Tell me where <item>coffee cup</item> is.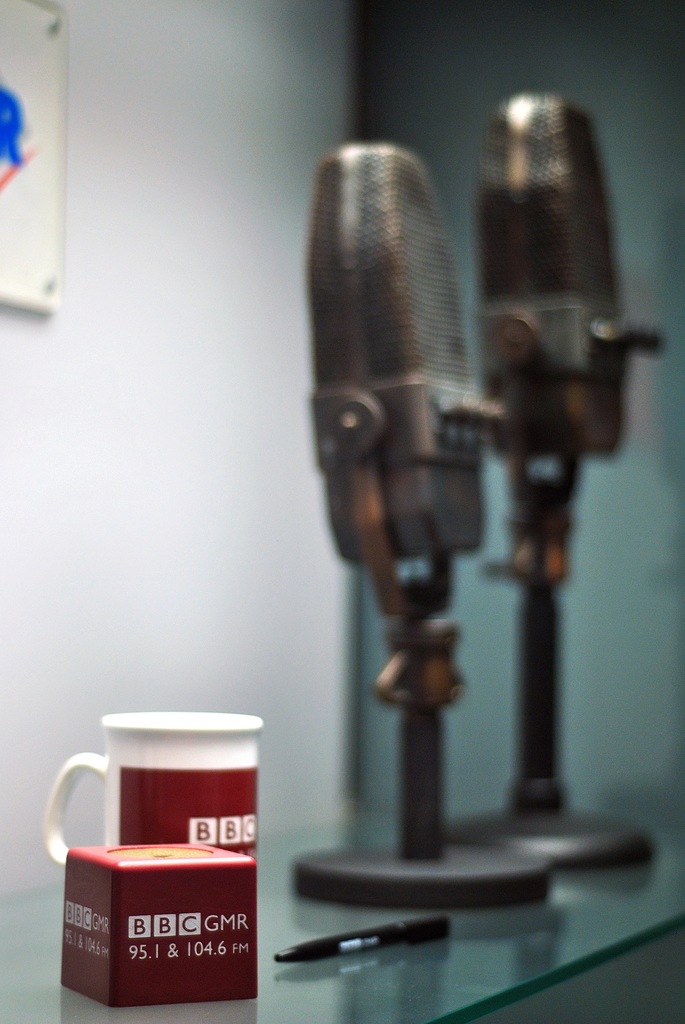
<item>coffee cup</item> is at bbox=[40, 711, 260, 864].
